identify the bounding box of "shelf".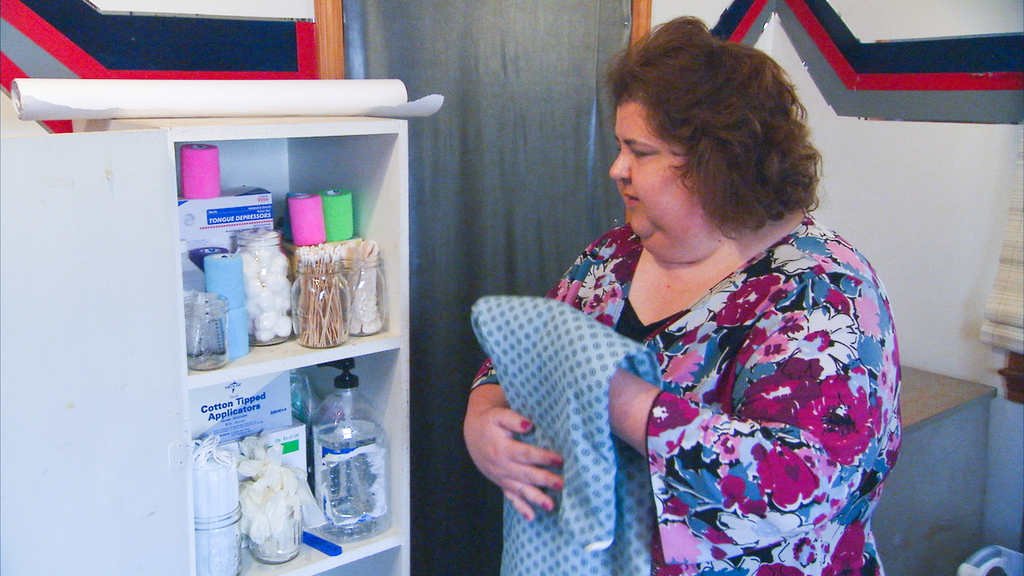
pyautogui.locateOnScreen(0, 120, 412, 575).
